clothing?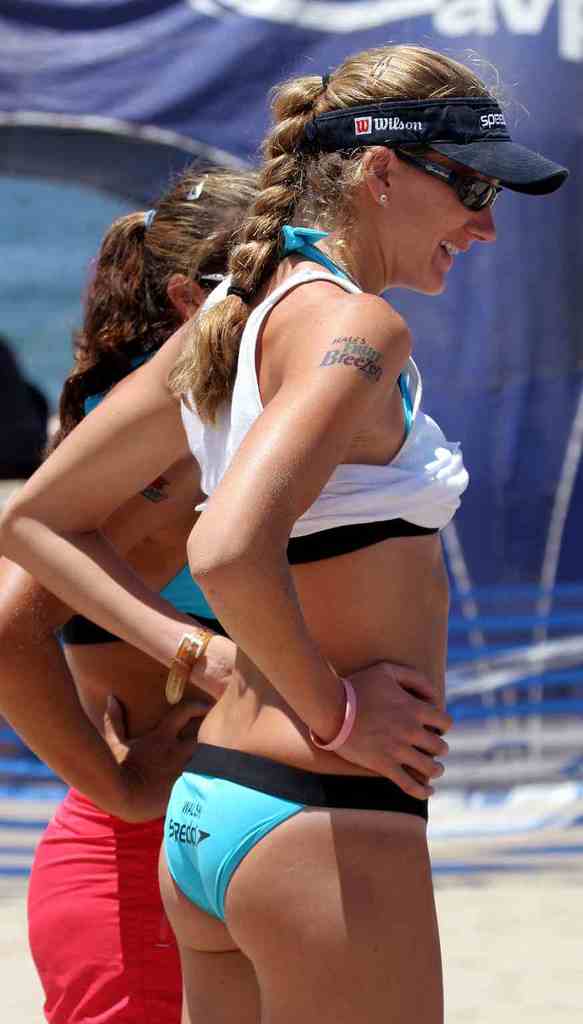
pyautogui.locateOnScreen(19, 530, 248, 1023)
